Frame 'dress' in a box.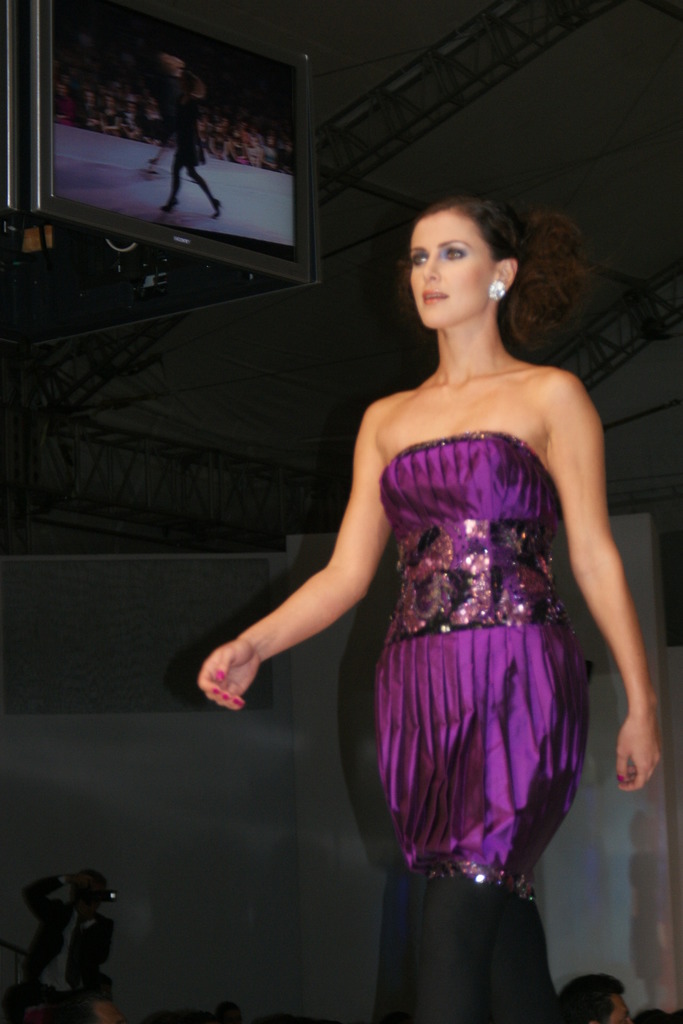
(382, 433, 597, 904).
